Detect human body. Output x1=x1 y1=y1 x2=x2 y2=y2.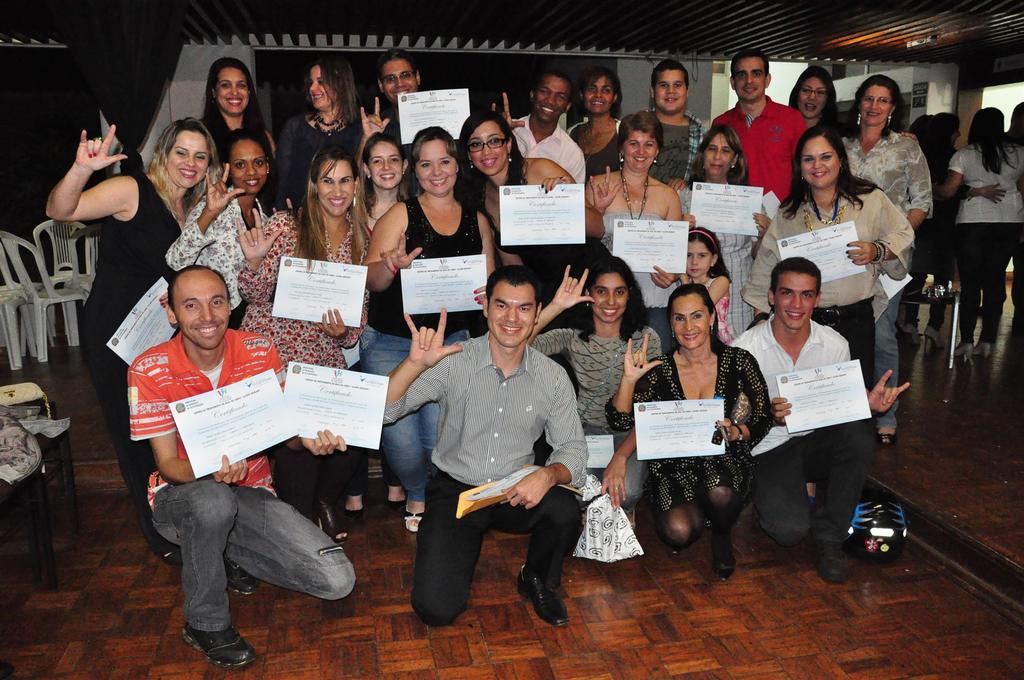
x1=681 y1=127 x2=782 y2=291.
